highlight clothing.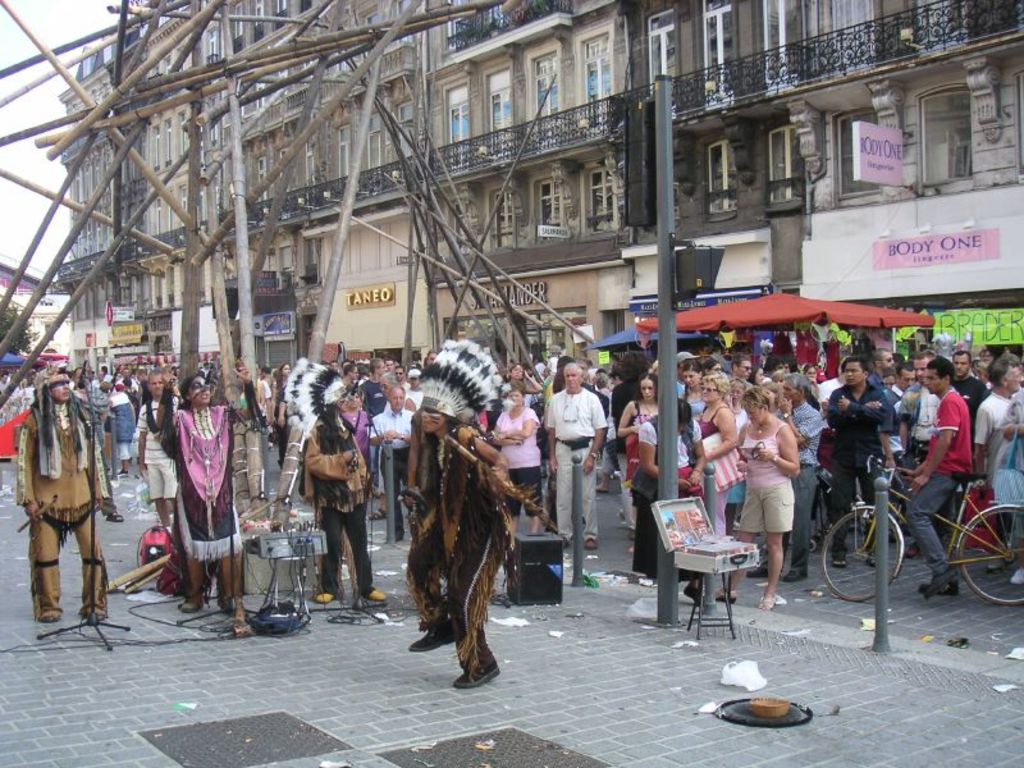
Highlighted region: region(370, 403, 415, 540).
